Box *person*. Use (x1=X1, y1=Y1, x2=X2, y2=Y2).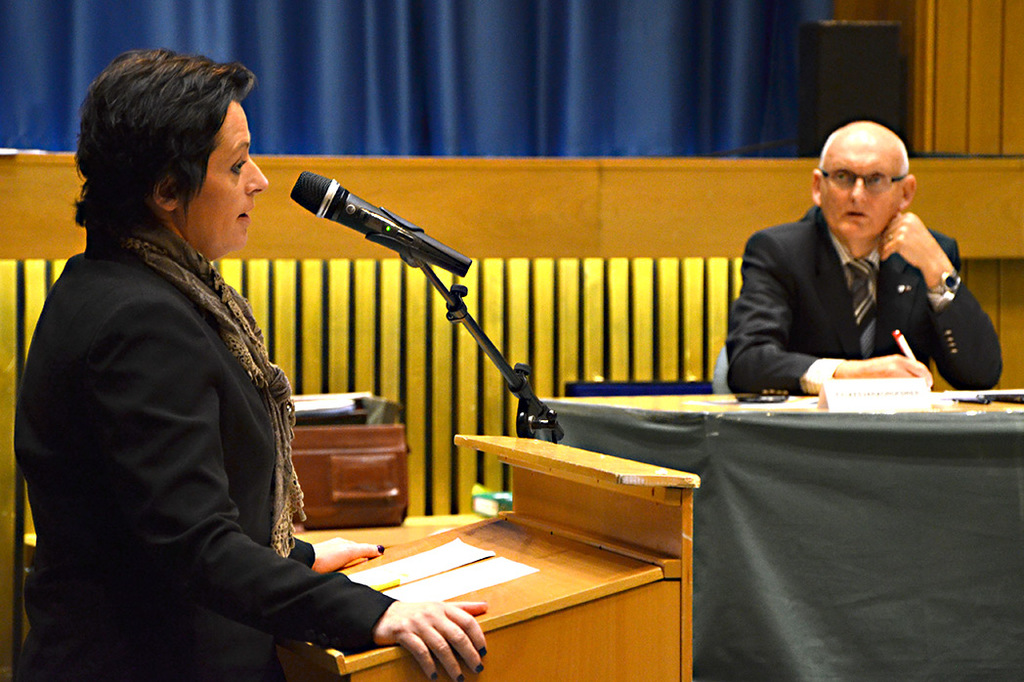
(x1=12, y1=41, x2=489, y2=681).
